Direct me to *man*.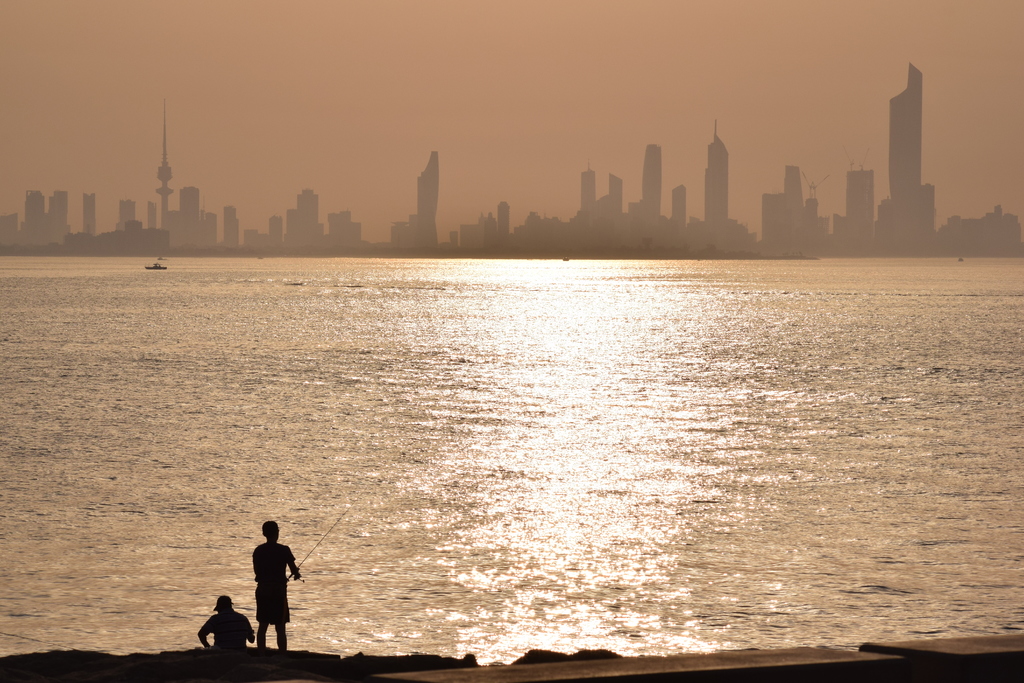
Direction: x1=198 y1=592 x2=257 y2=652.
